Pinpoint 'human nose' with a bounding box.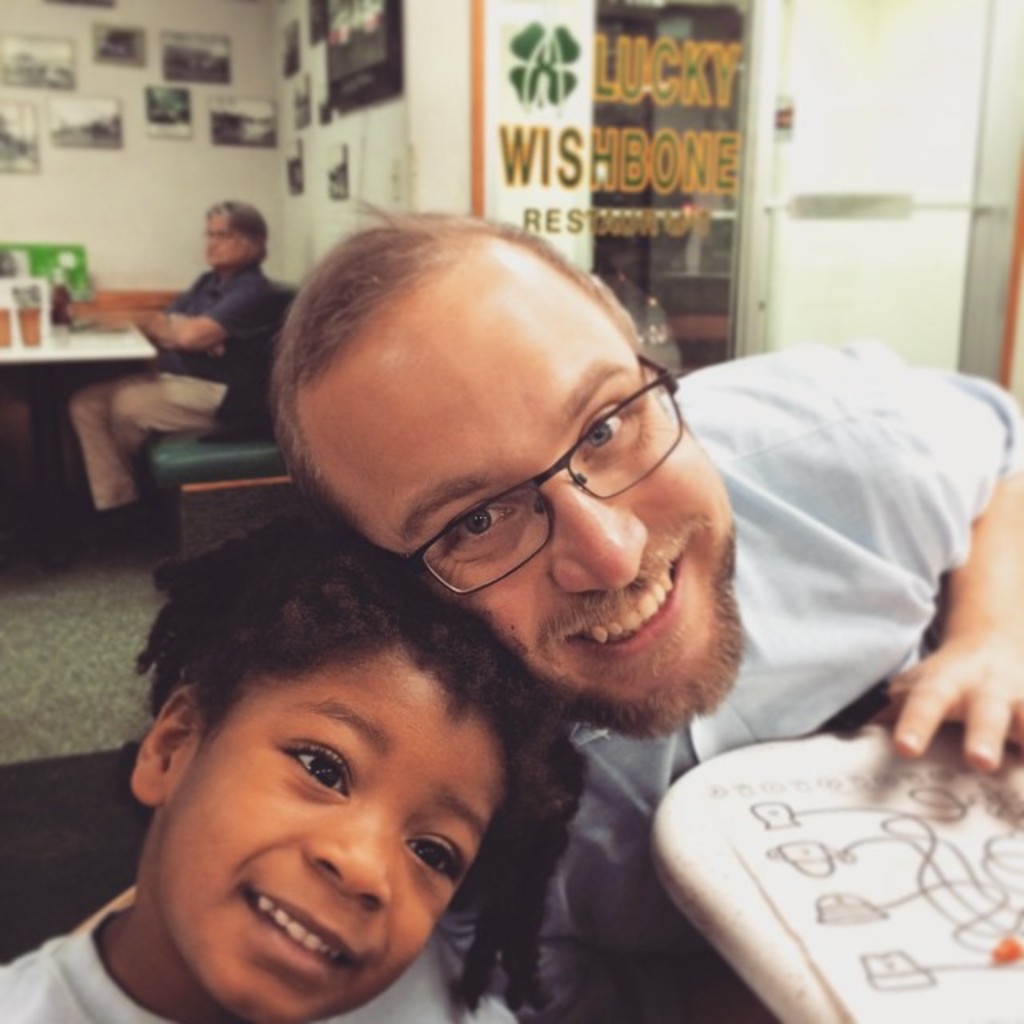
box=[547, 475, 645, 589].
